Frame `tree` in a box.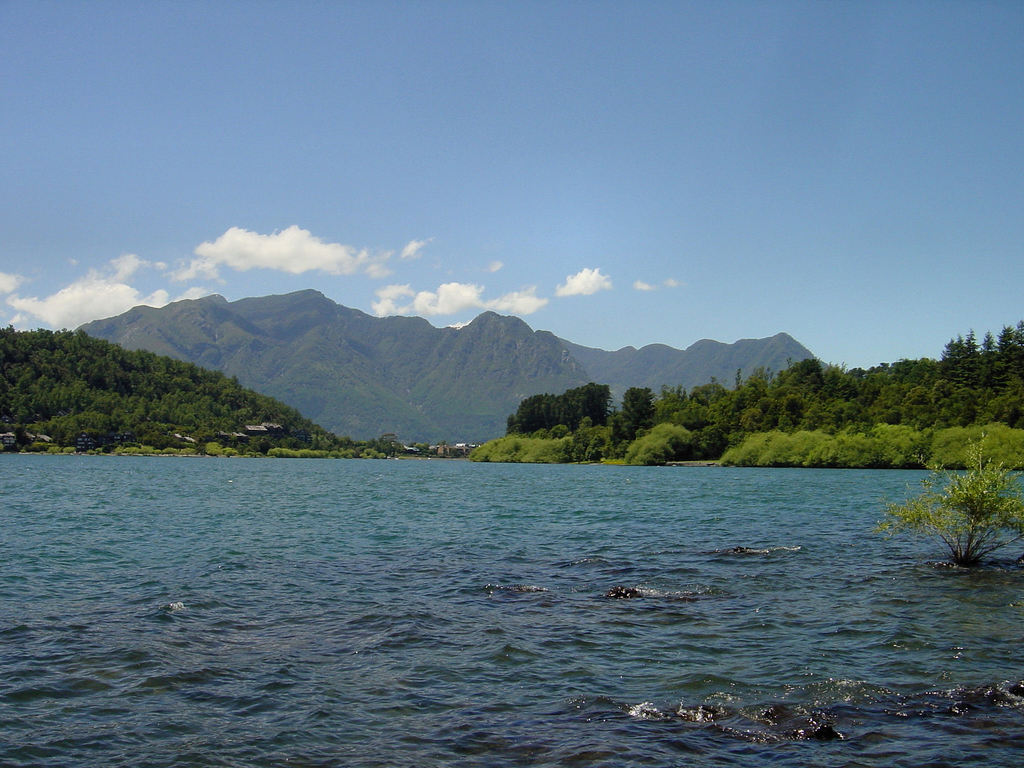
887,433,1016,598.
